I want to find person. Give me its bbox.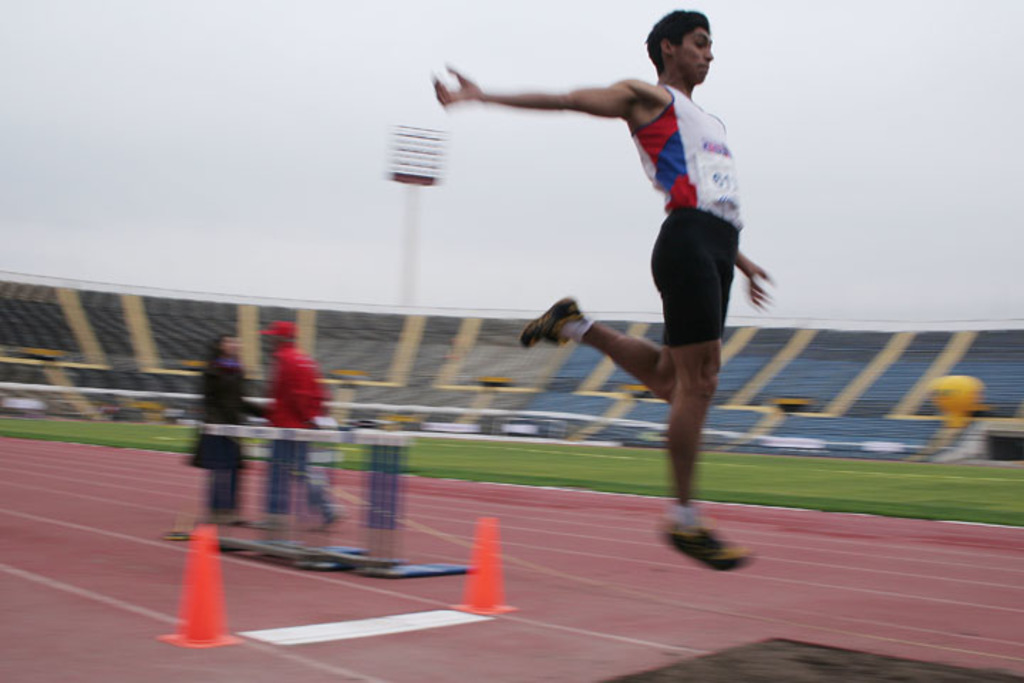
region(249, 317, 336, 535).
